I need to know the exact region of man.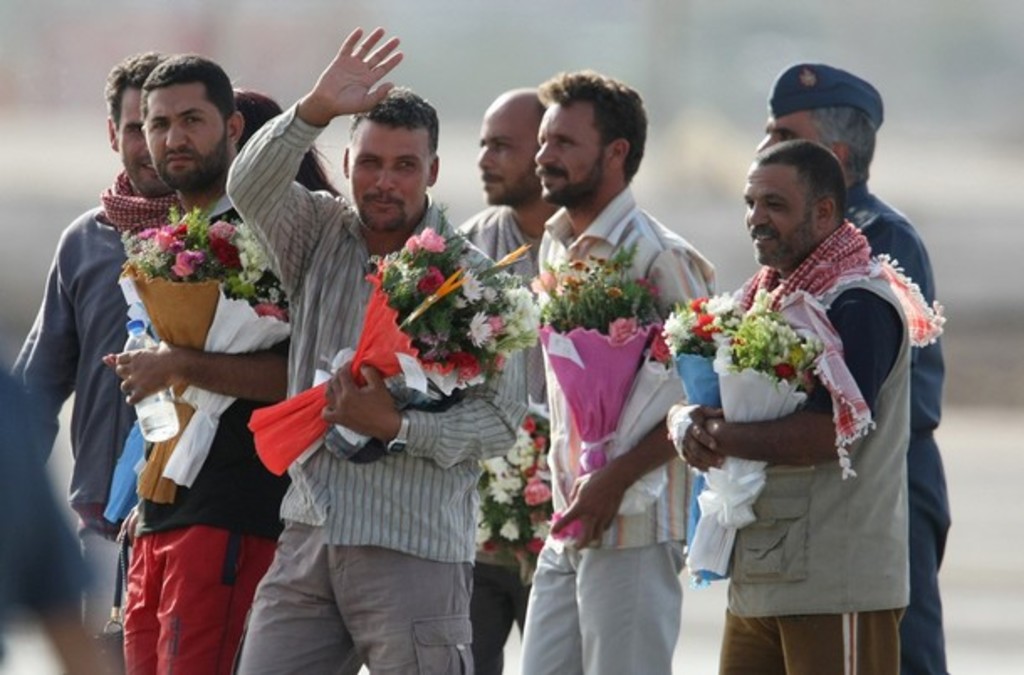
Region: bbox=[462, 92, 549, 294].
